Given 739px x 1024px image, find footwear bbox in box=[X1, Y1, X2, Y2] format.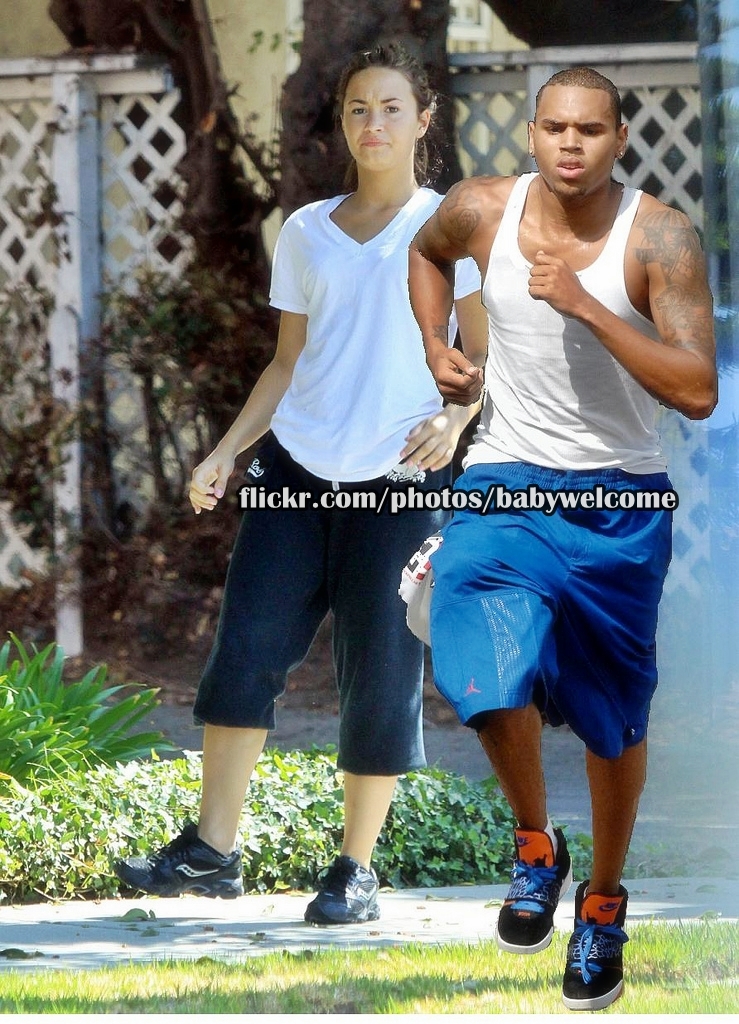
box=[107, 828, 252, 906].
